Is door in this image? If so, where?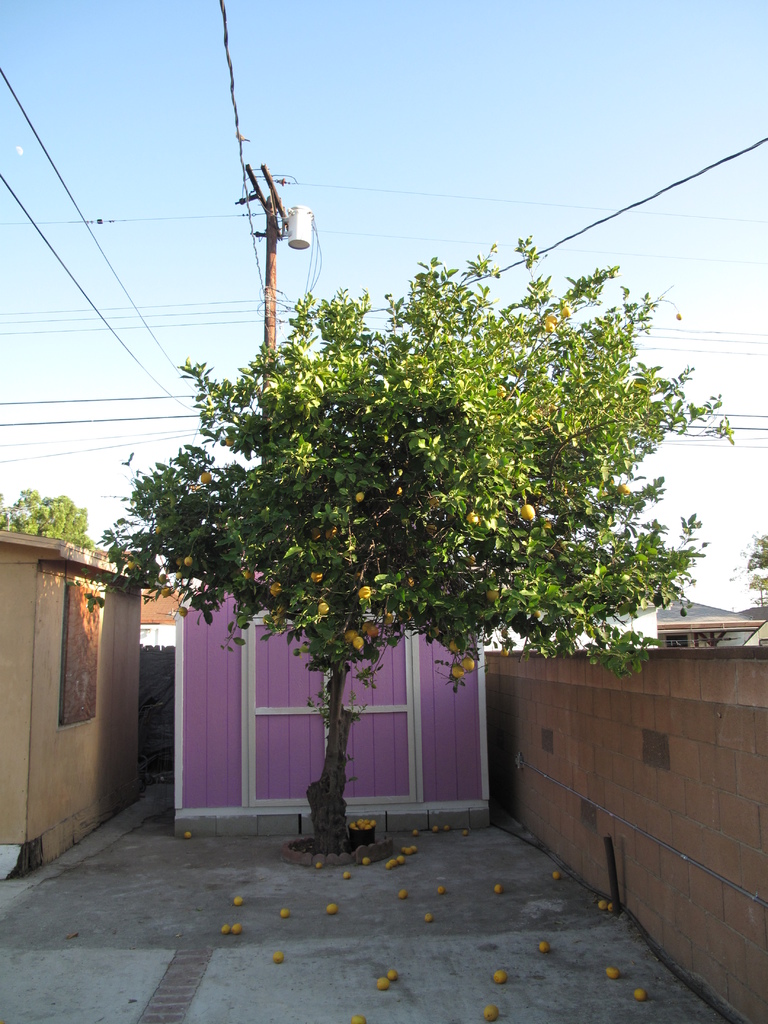
Yes, at locate(248, 614, 418, 807).
